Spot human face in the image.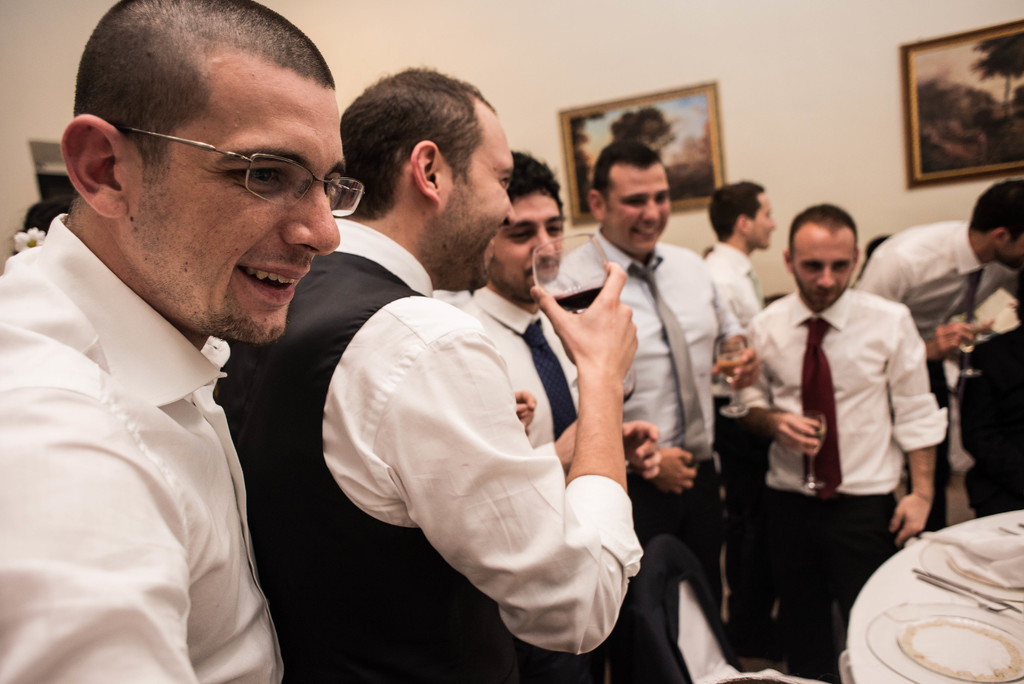
human face found at box=[796, 229, 856, 307].
